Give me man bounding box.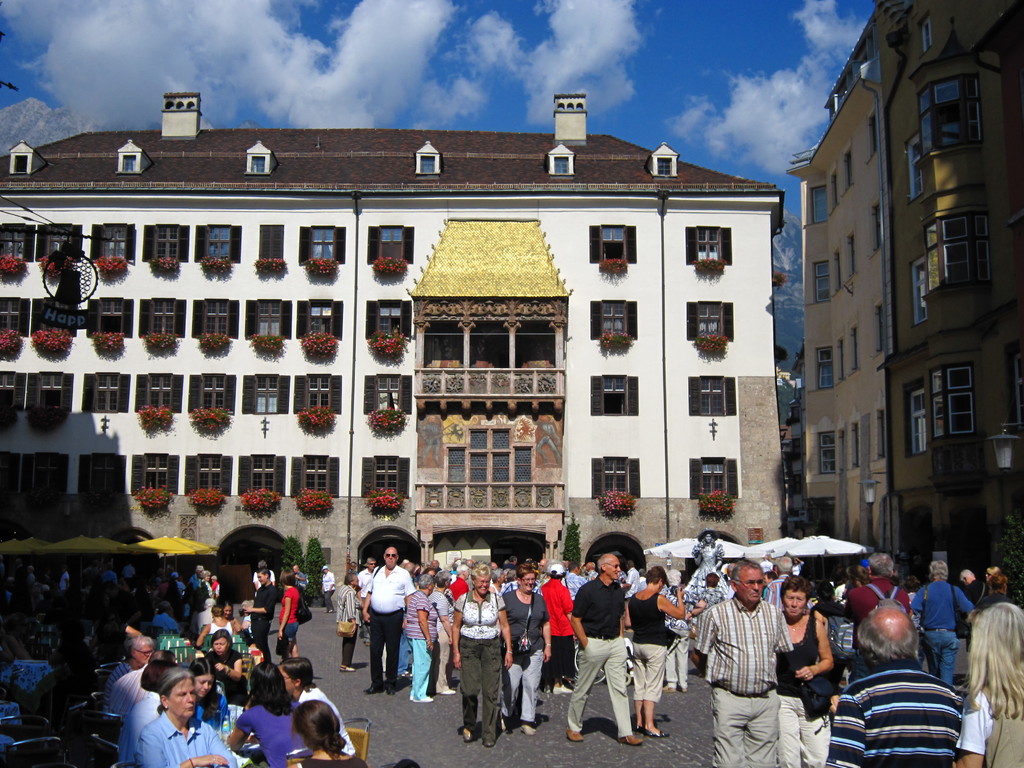
539:561:573:696.
